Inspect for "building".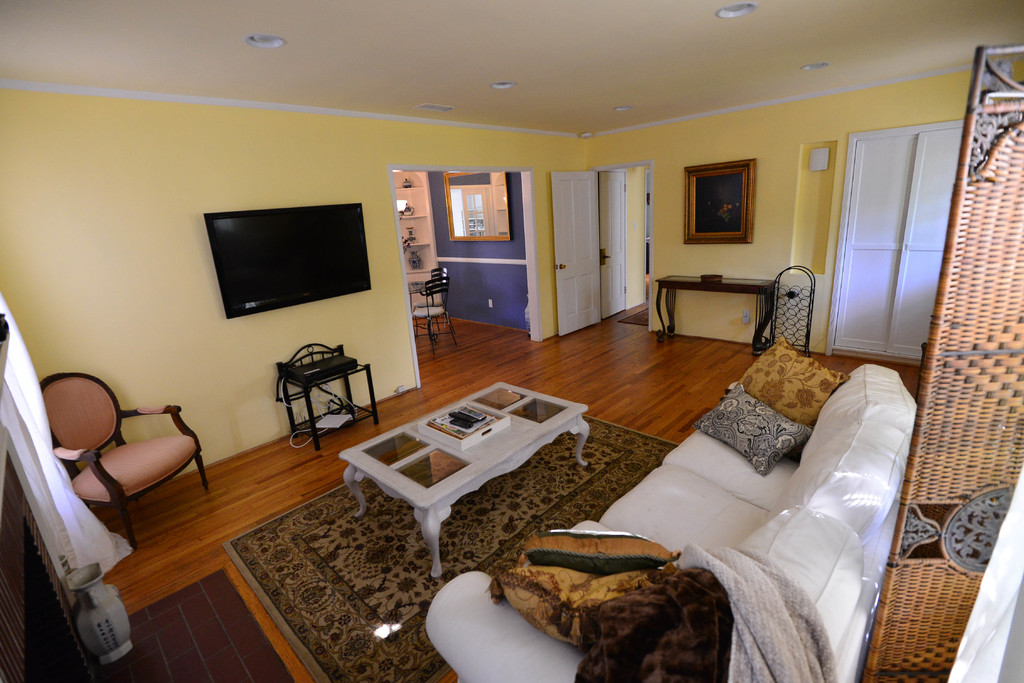
Inspection: bbox=(0, 0, 1023, 682).
